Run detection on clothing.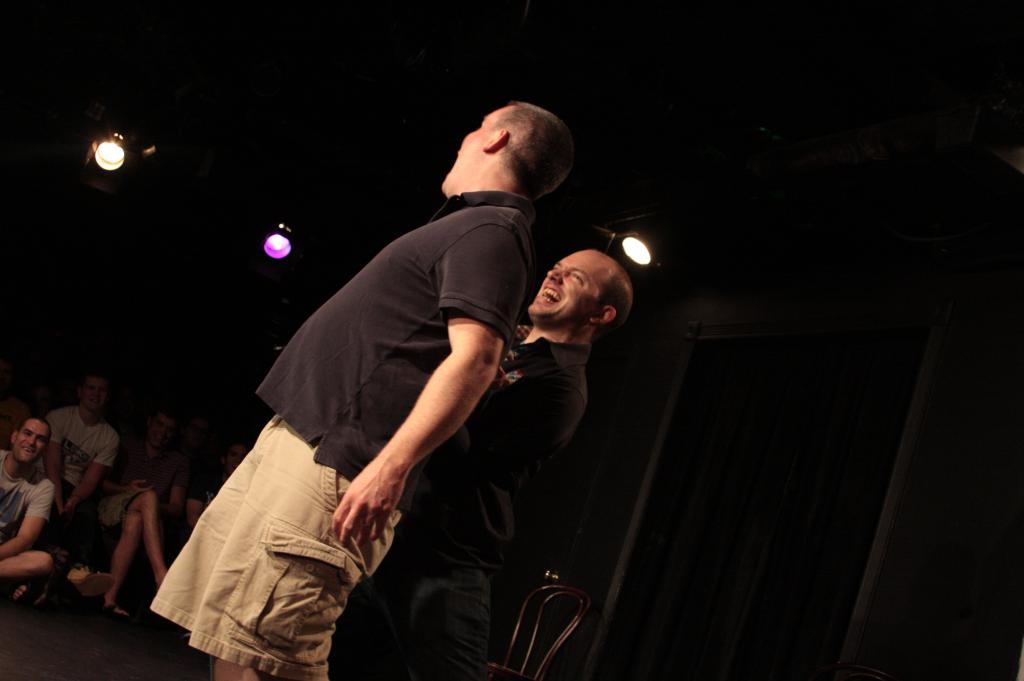
Result: bbox=[154, 182, 544, 657].
